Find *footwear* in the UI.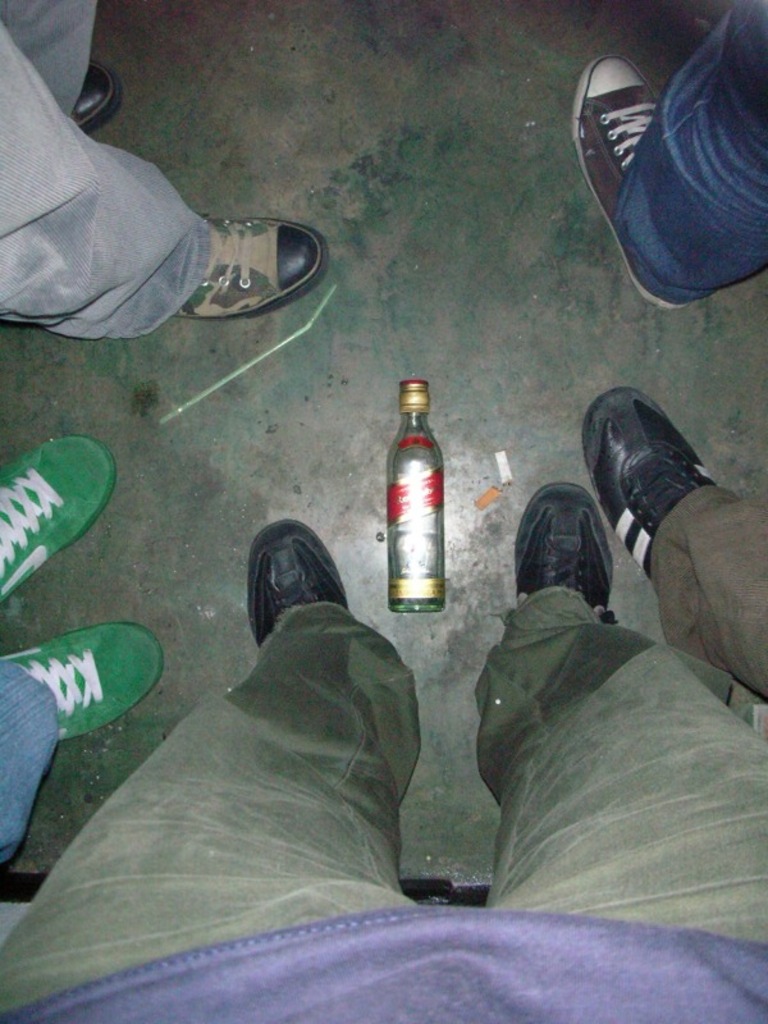
UI element at <bbox>56, 68, 125, 131</bbox>.
